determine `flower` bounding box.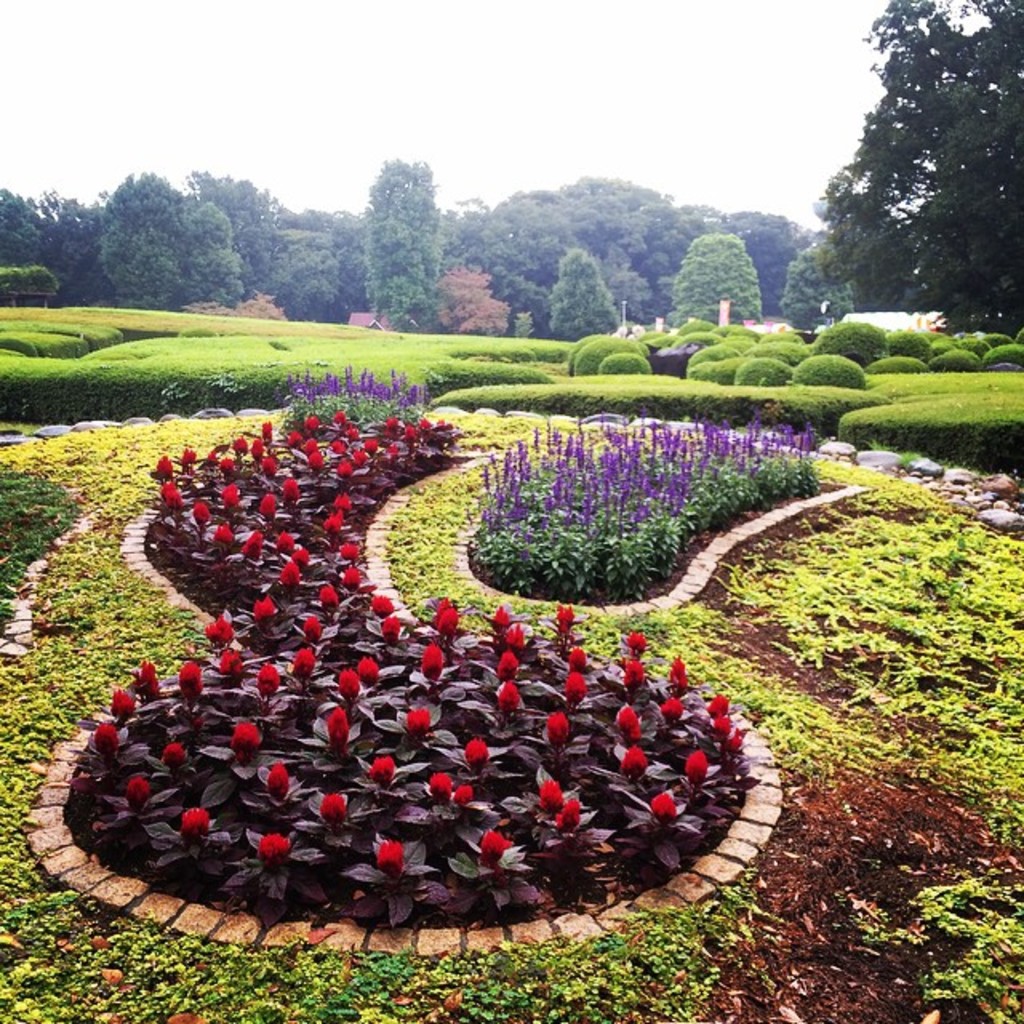
Determined: {"left": 336, "top": 562, "right": 366, "bottom": 590}.
